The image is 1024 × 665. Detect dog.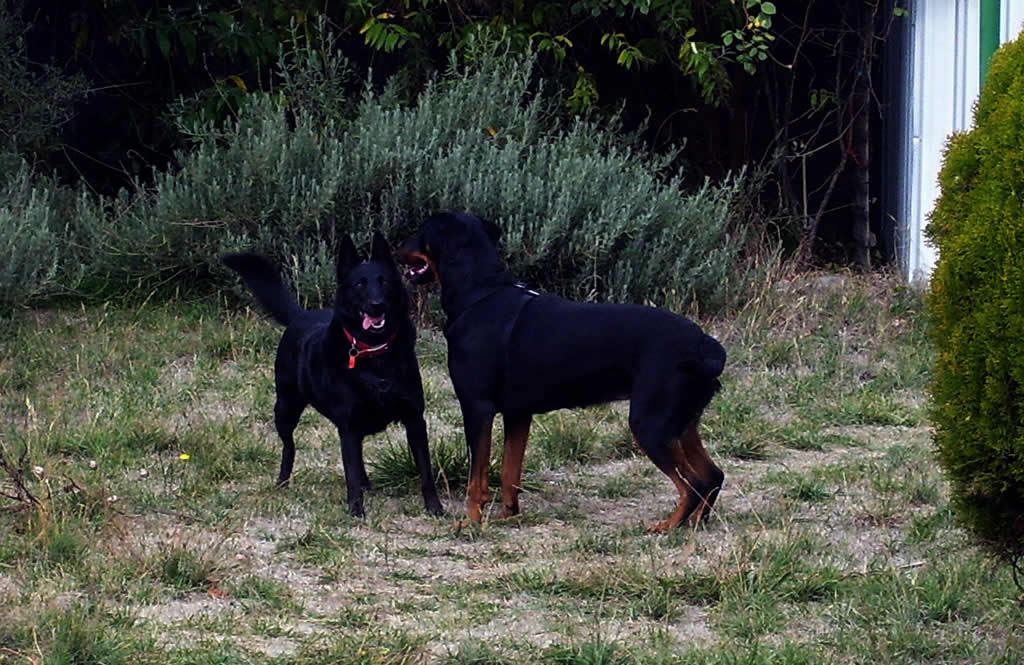
Detection: <region>397, 210, 726, 537</region>.
